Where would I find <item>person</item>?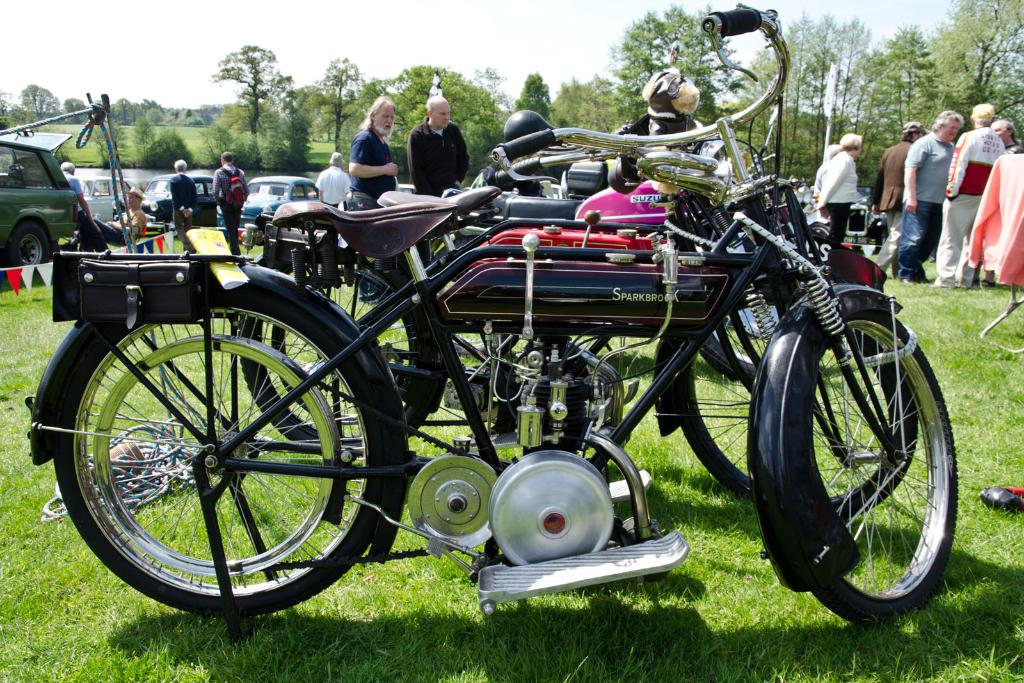
At <bbox>58, 185, 147, 252</bbox>.
